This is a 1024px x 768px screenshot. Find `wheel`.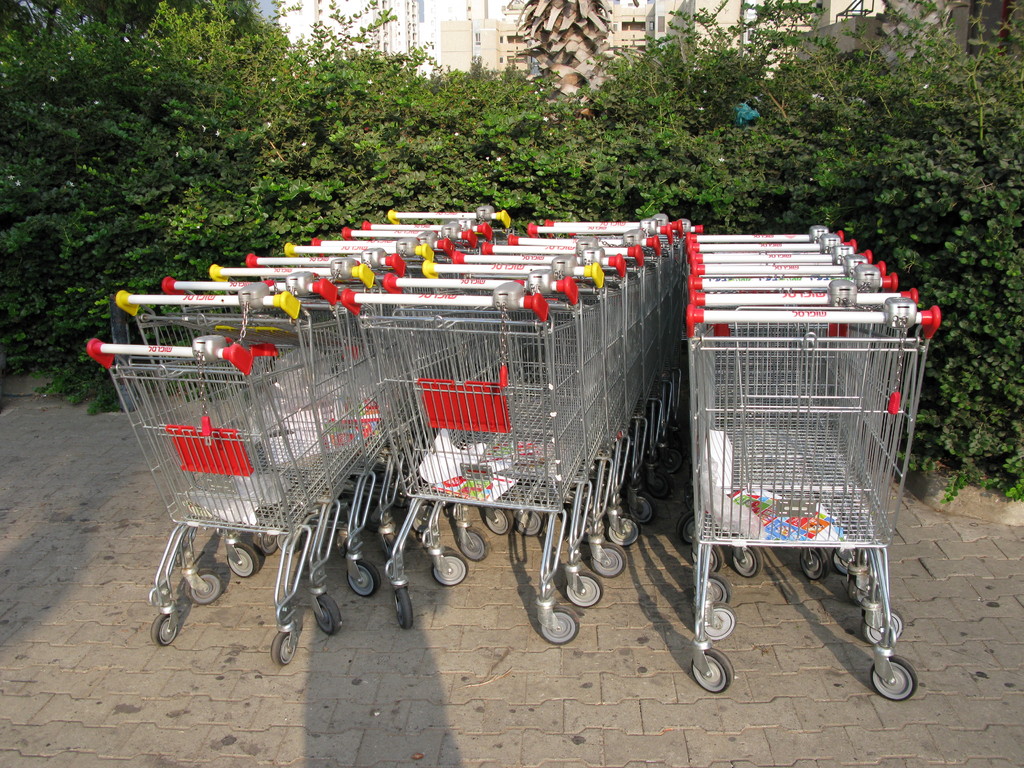
Bounding box: 431:556:477:584.
